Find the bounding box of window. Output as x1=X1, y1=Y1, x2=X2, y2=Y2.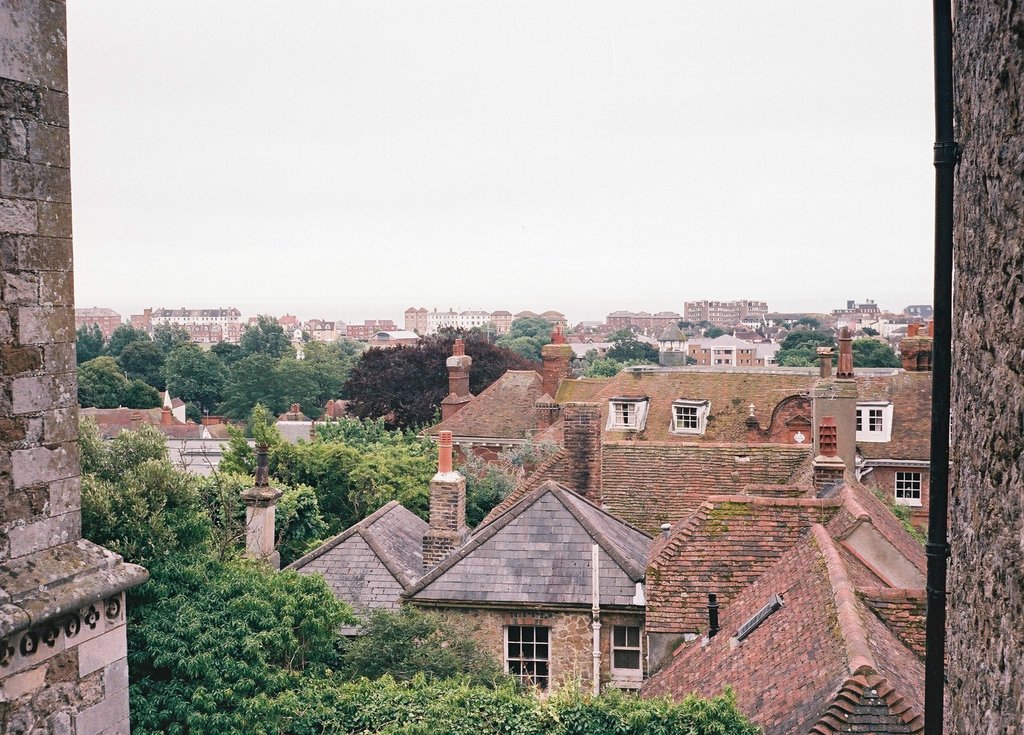
x1=895, y1=474, x2=918, y2=498.
